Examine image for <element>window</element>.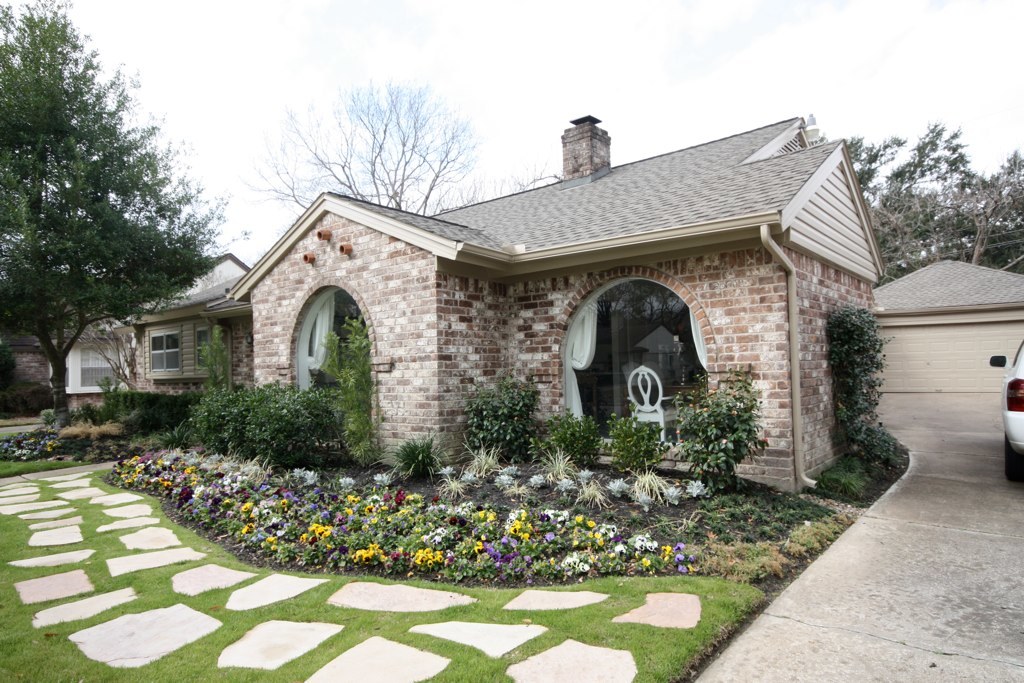
Examination result: left=561, top=269, right=699, bottom=425.
